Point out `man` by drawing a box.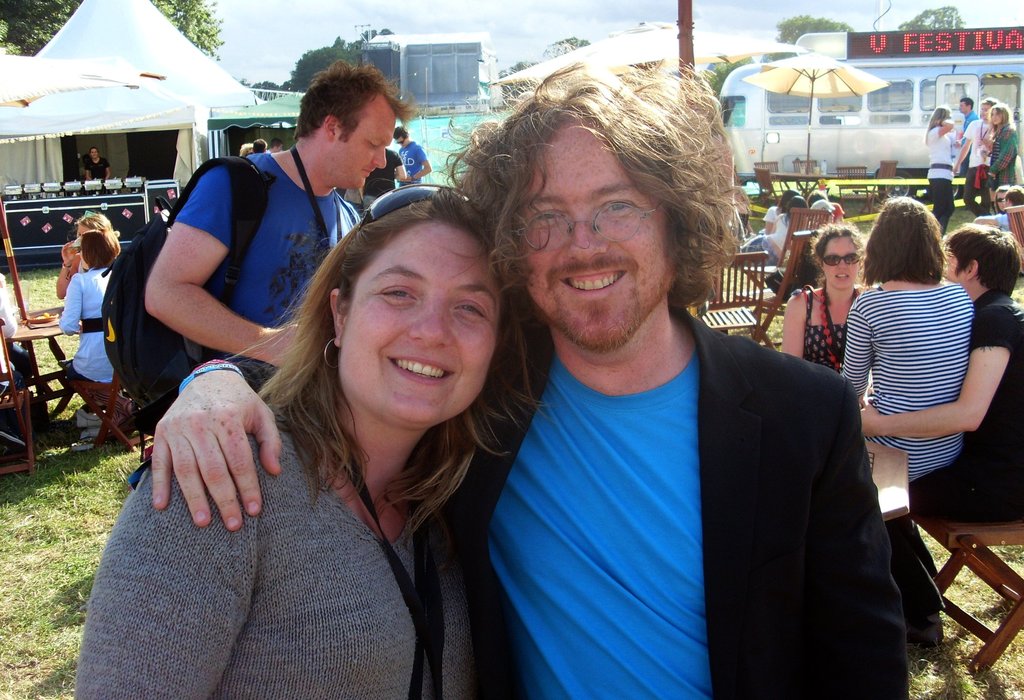
(952, 97, 1002, 218).
